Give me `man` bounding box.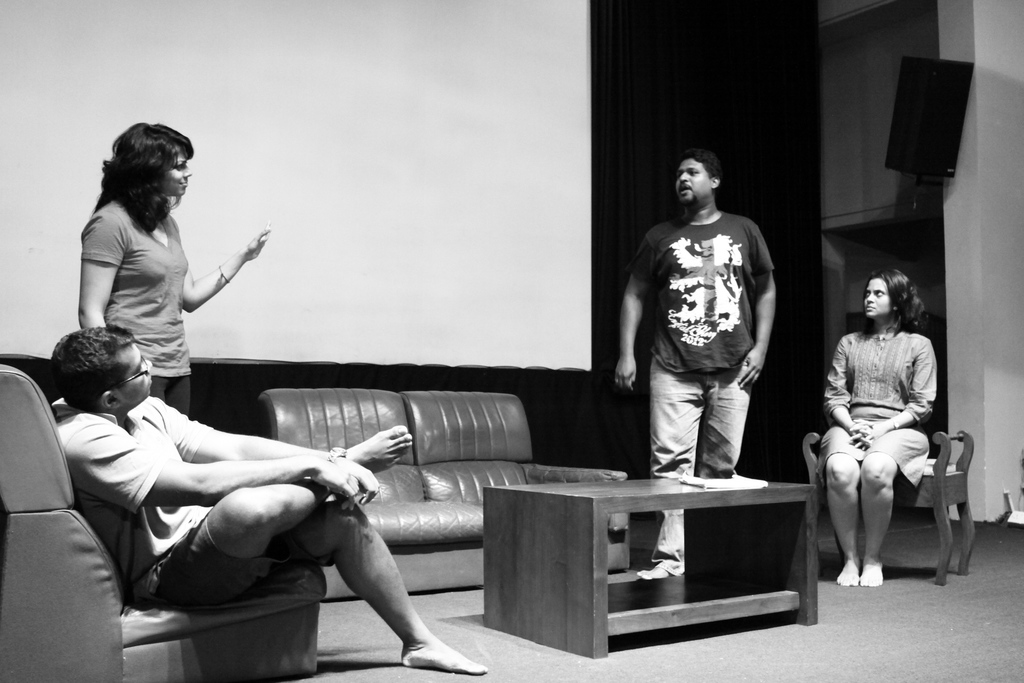
(x1=47, y1=324, x2=489, y2=682).
